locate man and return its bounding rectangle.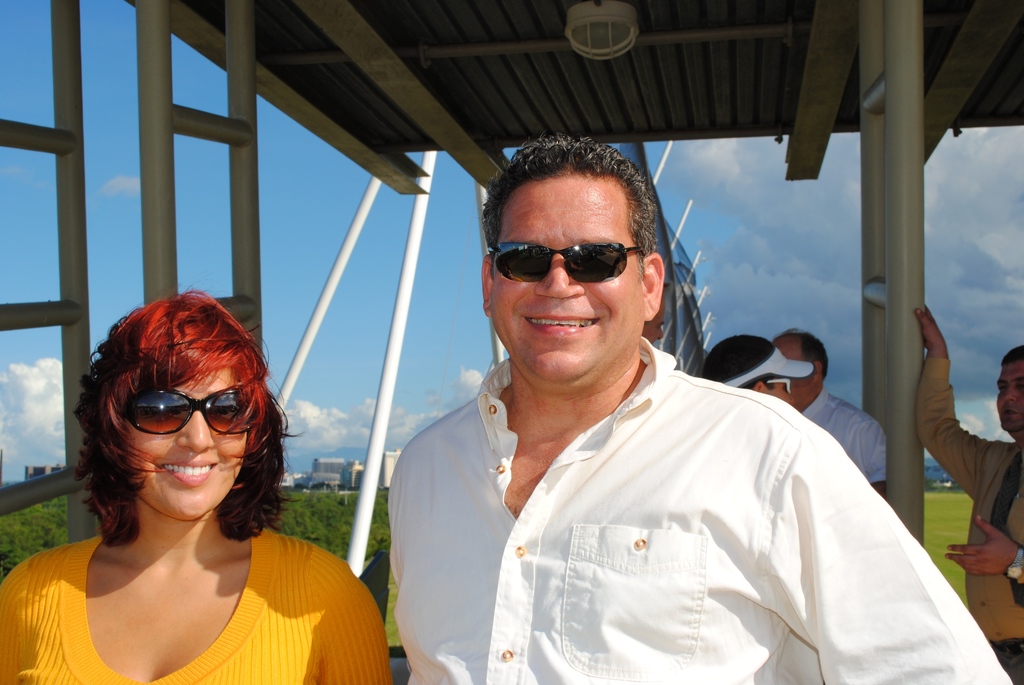
l=913, t=303, r=1023, b=684.
